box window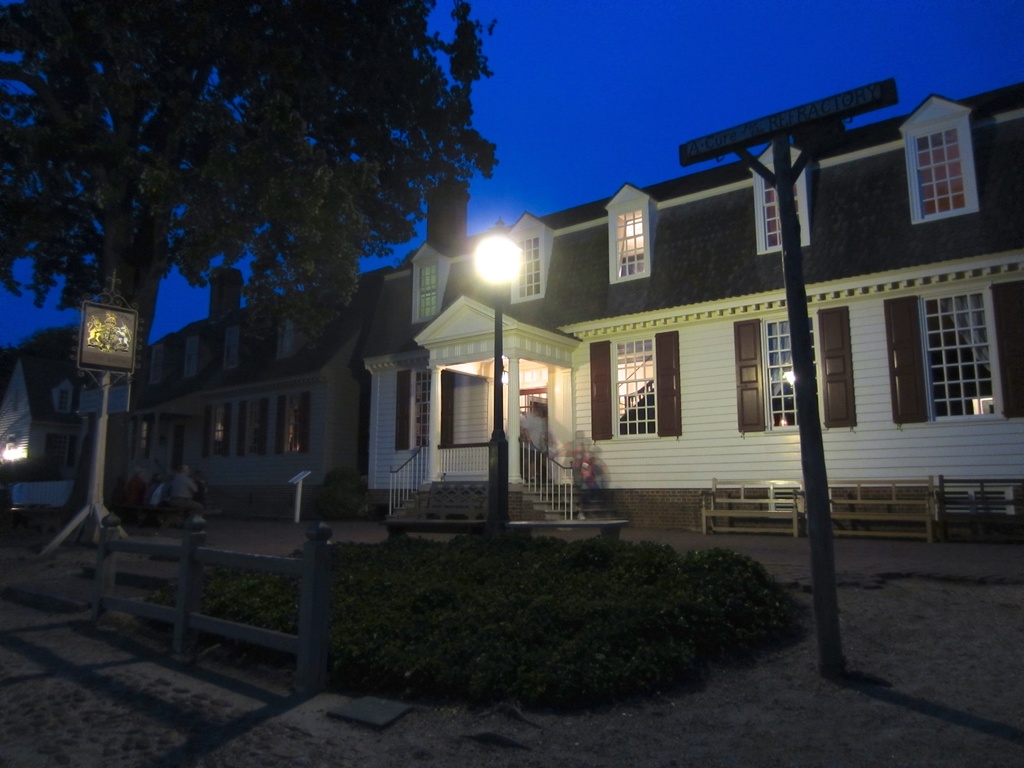
bbox=(611, 333, 659, 439)
